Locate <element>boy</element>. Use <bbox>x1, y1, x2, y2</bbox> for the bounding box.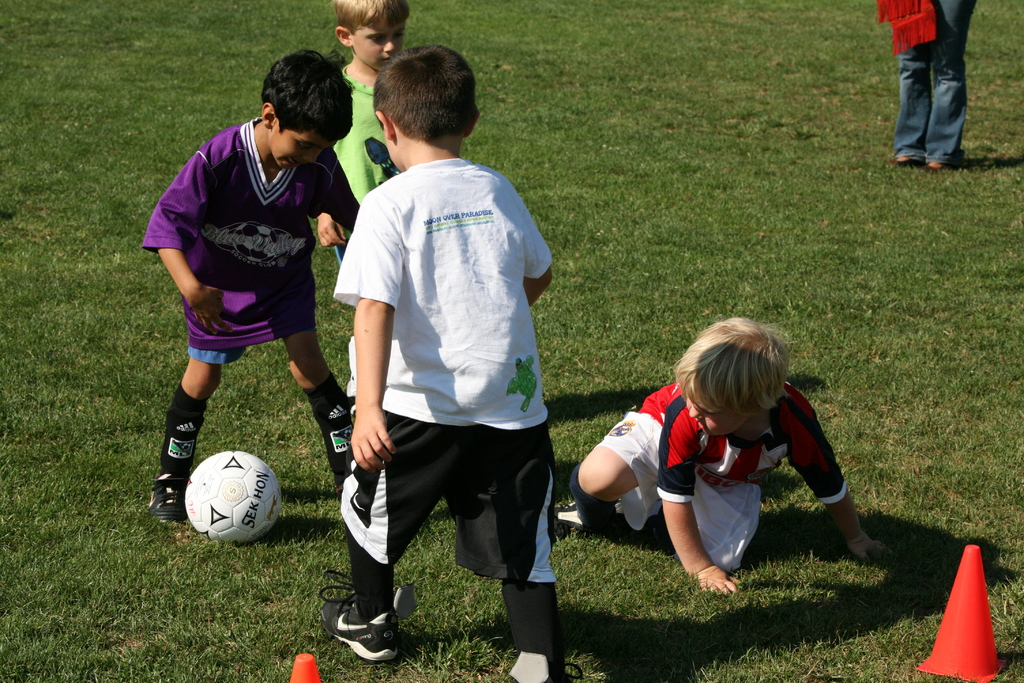
<bbox>136, 56, 355, 511</bbox>.
